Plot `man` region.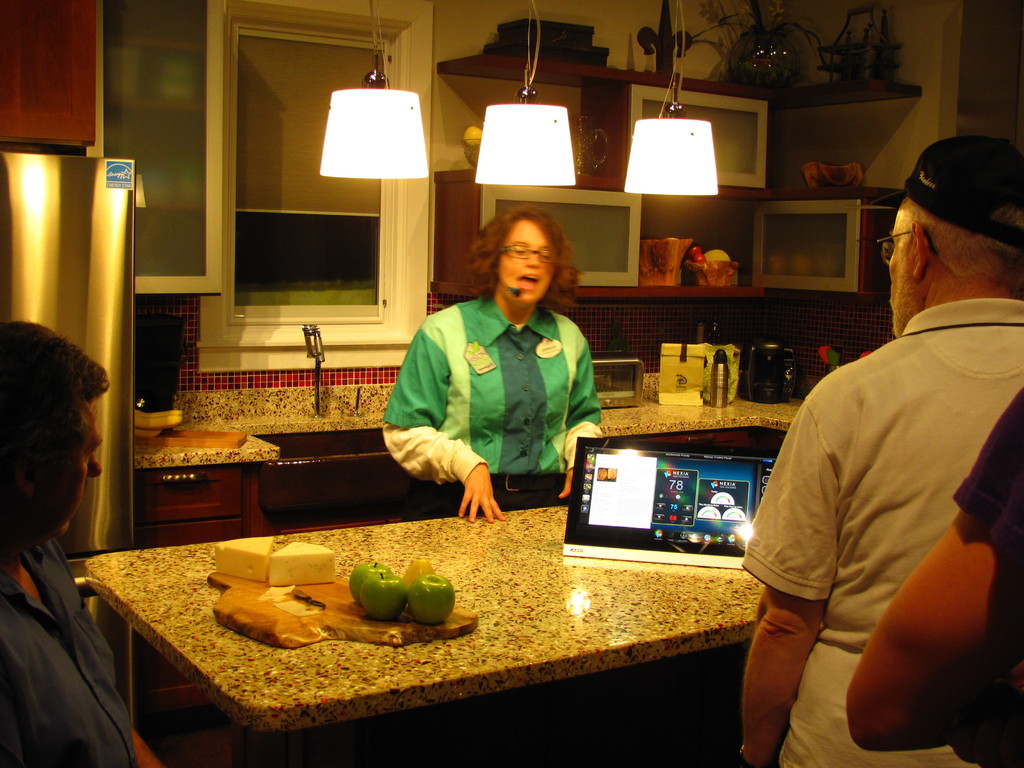
Plotted at 717,132,1023,767.
